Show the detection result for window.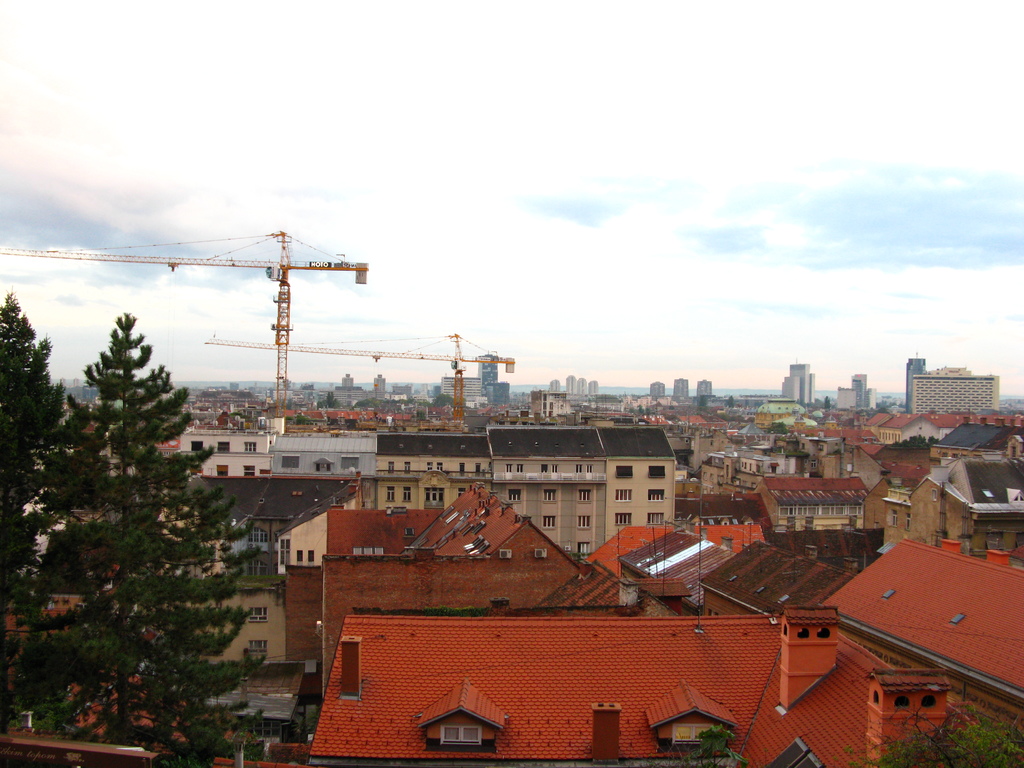
x1=893 y1=698 x2=909 y2=709.
